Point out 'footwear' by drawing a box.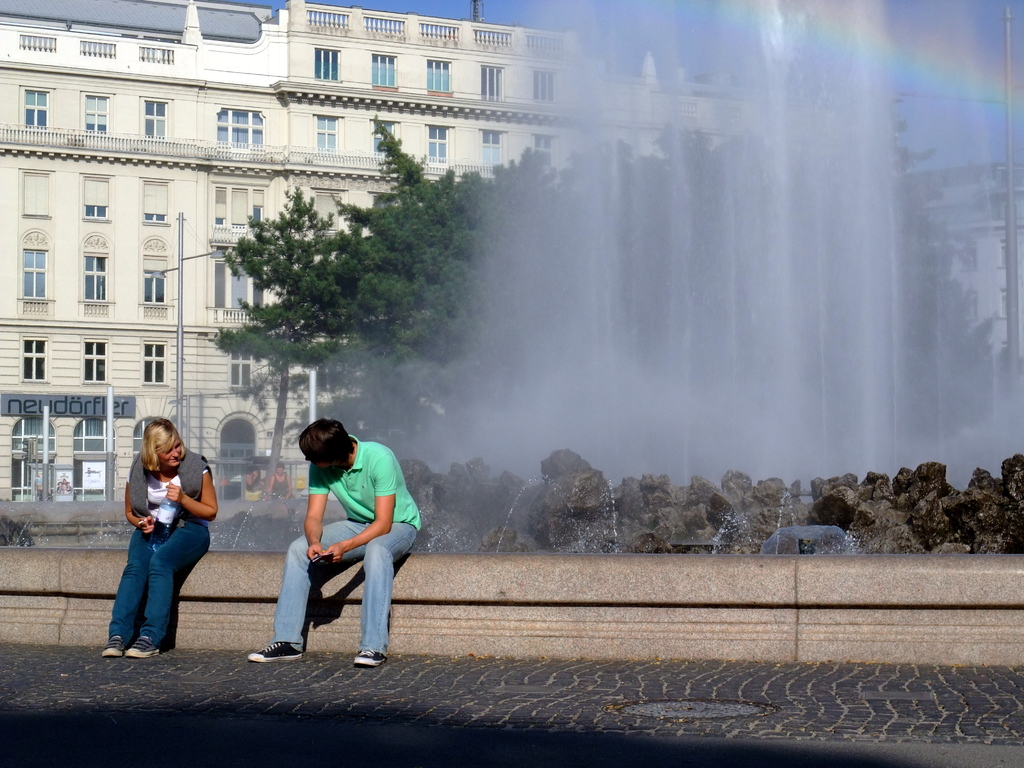
[x1=102, y1=632, x2=123, y2=663].
